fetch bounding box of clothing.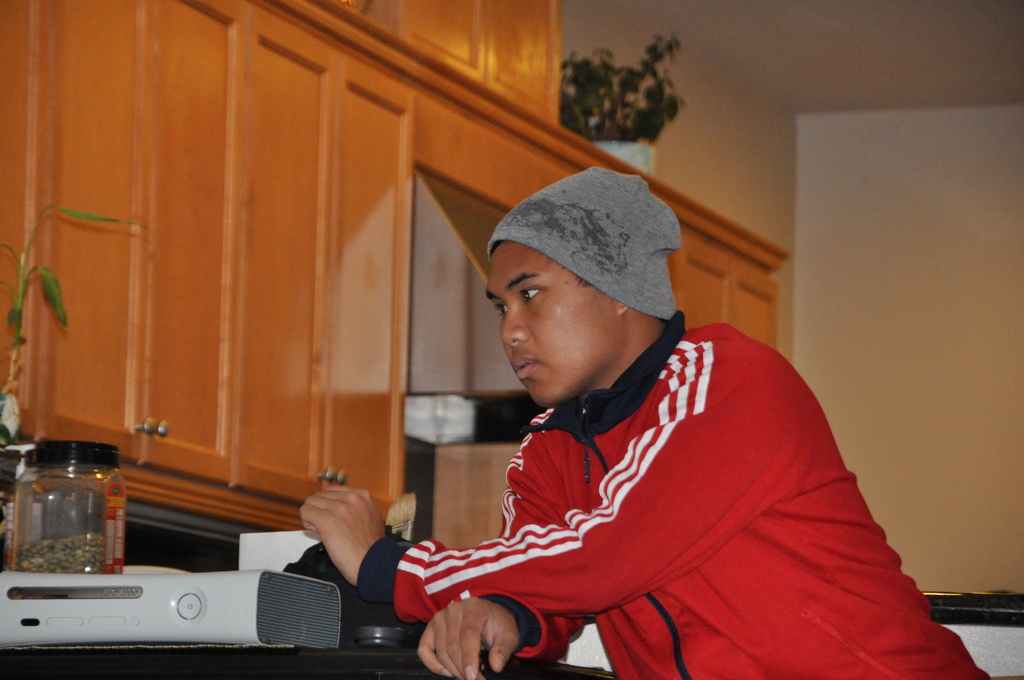
Bbox: <region>351, 313, 989, 679</region>.
